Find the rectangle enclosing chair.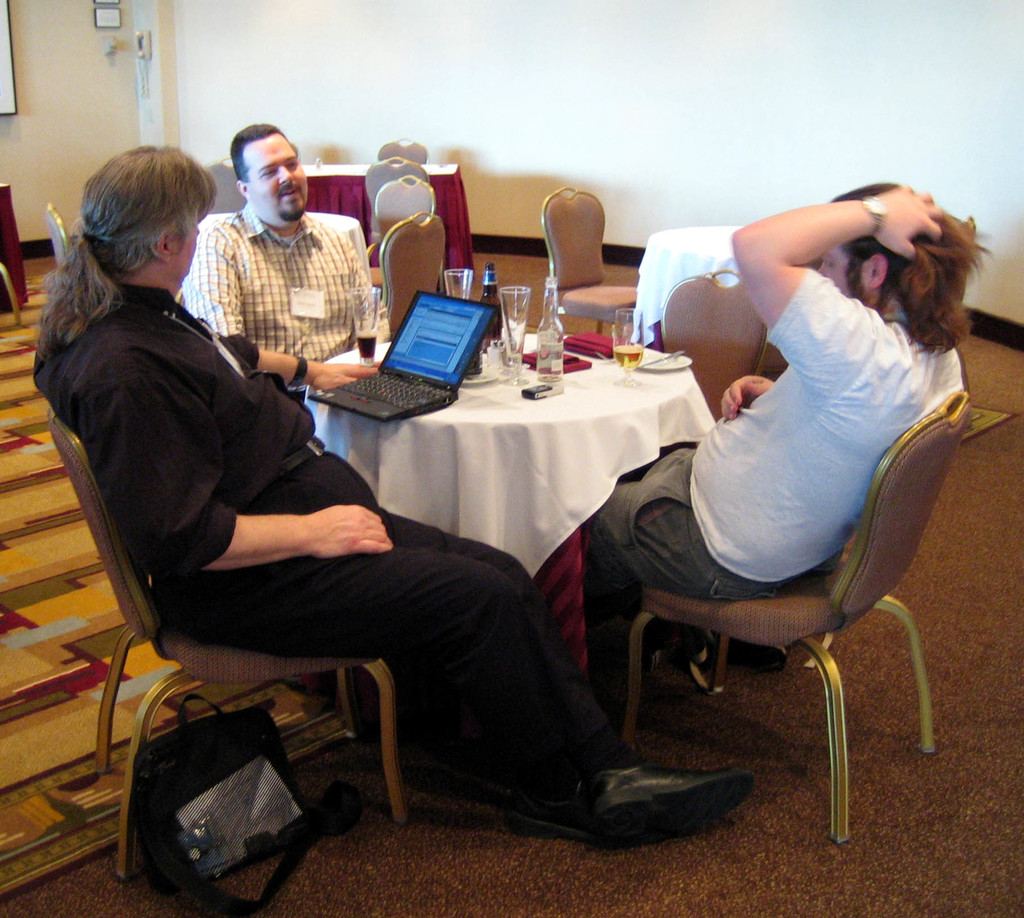
box=[655, 262, 777, 421].
